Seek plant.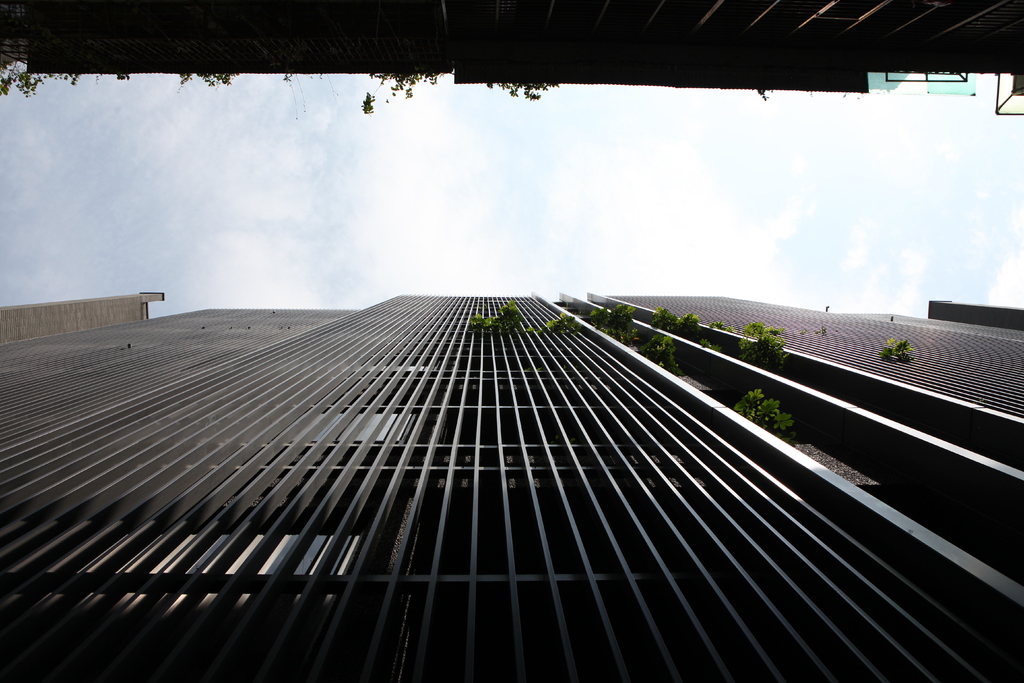
<bbox>653, 303, 702, 337</bbox>.
